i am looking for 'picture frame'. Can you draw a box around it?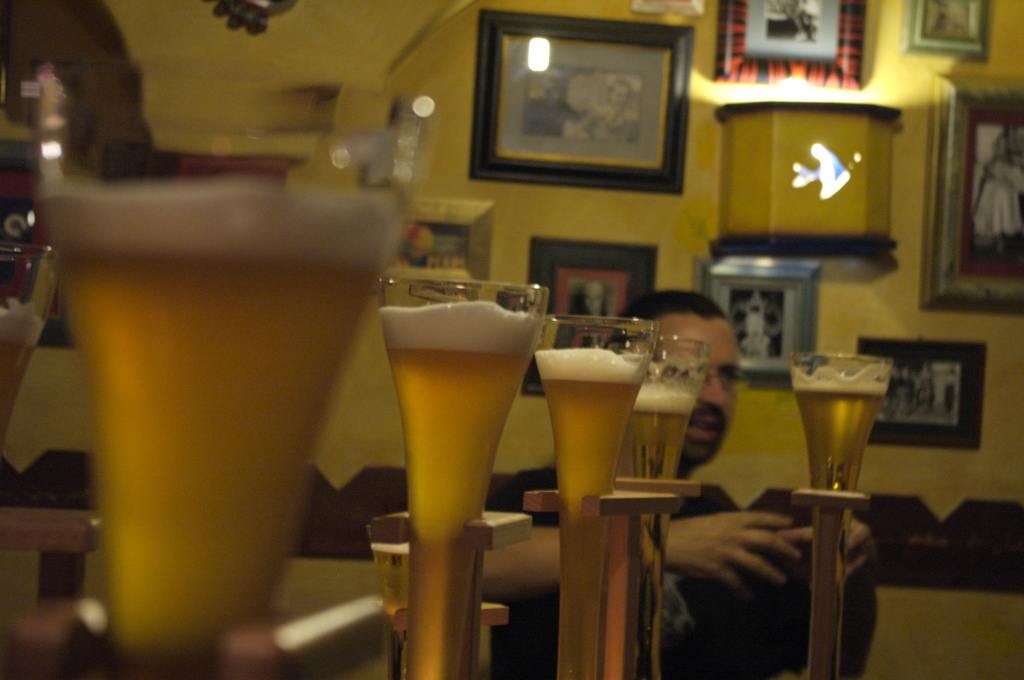
Sure, the bounding box is locate(717, 0, 867, 89).
